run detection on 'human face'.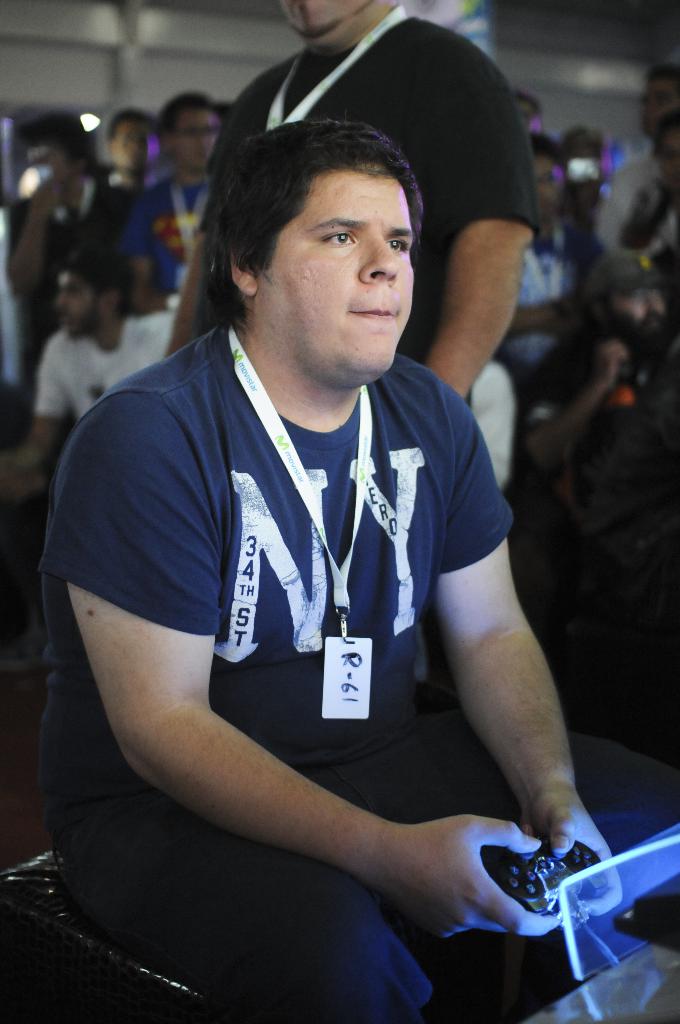
Result: l=259, t=181, r=418, b=364.
